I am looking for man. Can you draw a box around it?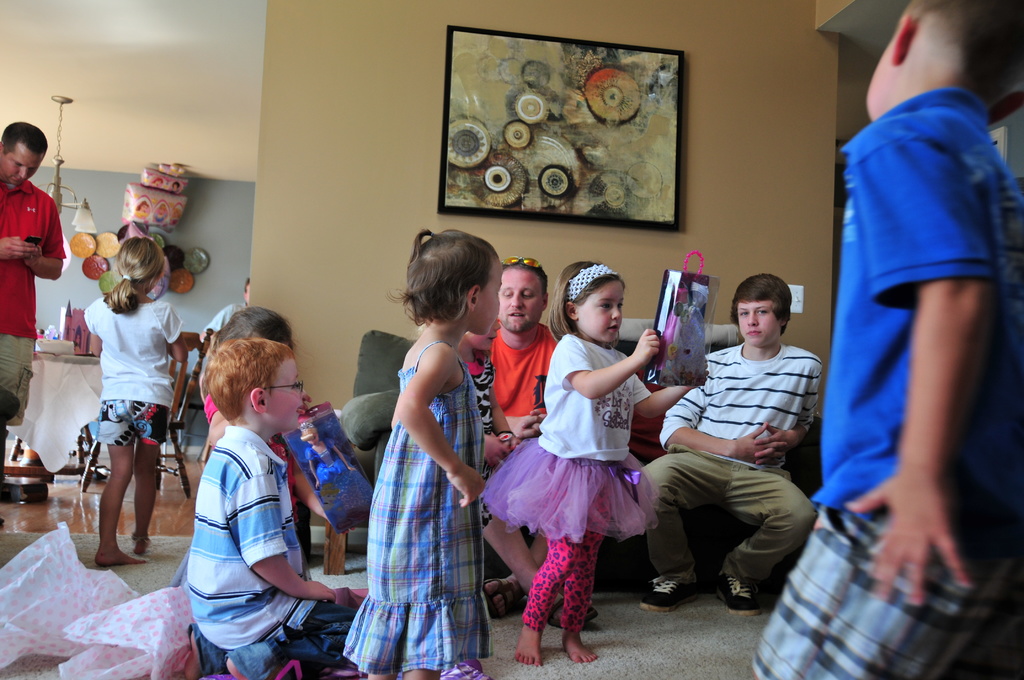
Sure, the bounding box is locate(480, 258, 598, 631).
